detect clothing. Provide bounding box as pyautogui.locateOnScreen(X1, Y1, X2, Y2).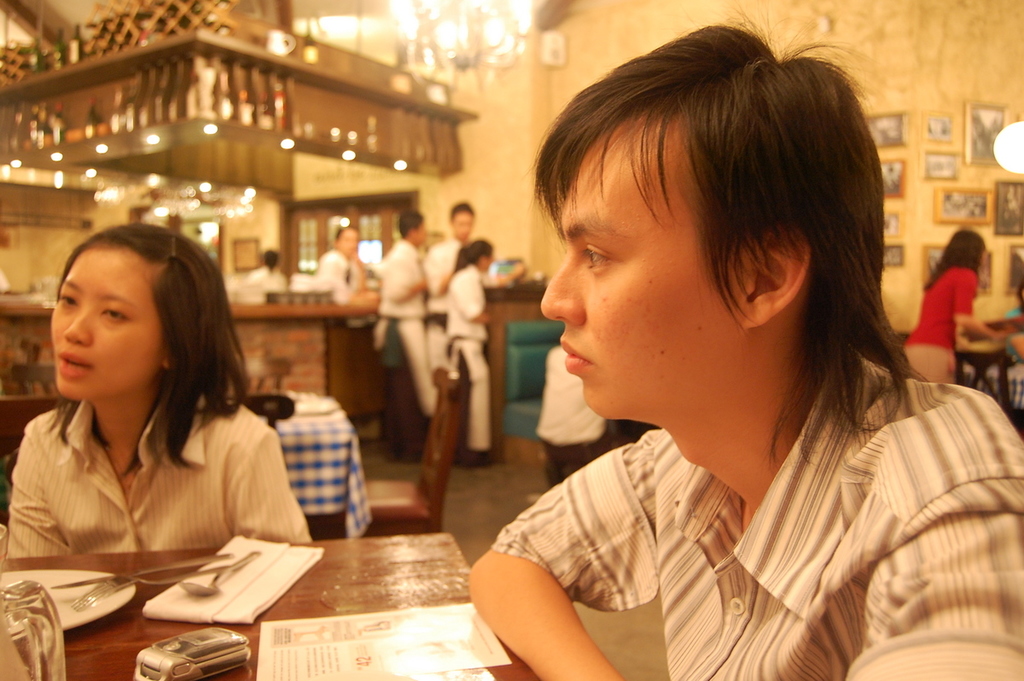
pyautogui.locateOnScreen(444, 265, 489, 467).
